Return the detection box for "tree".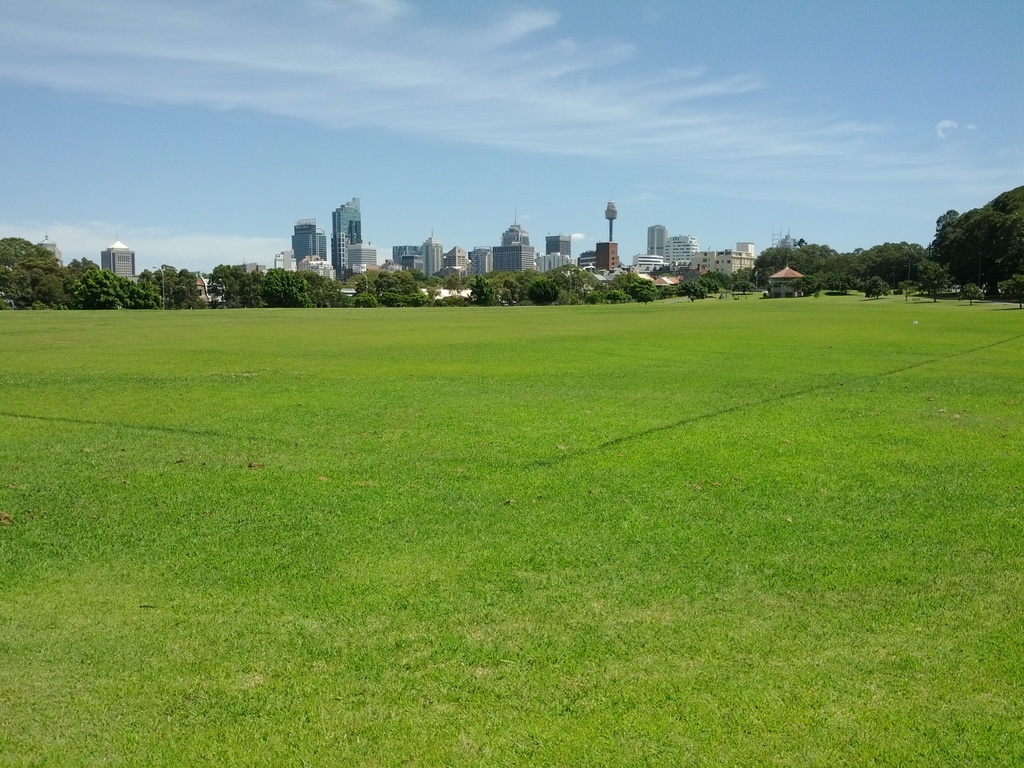
897, 278, 918, 300.
